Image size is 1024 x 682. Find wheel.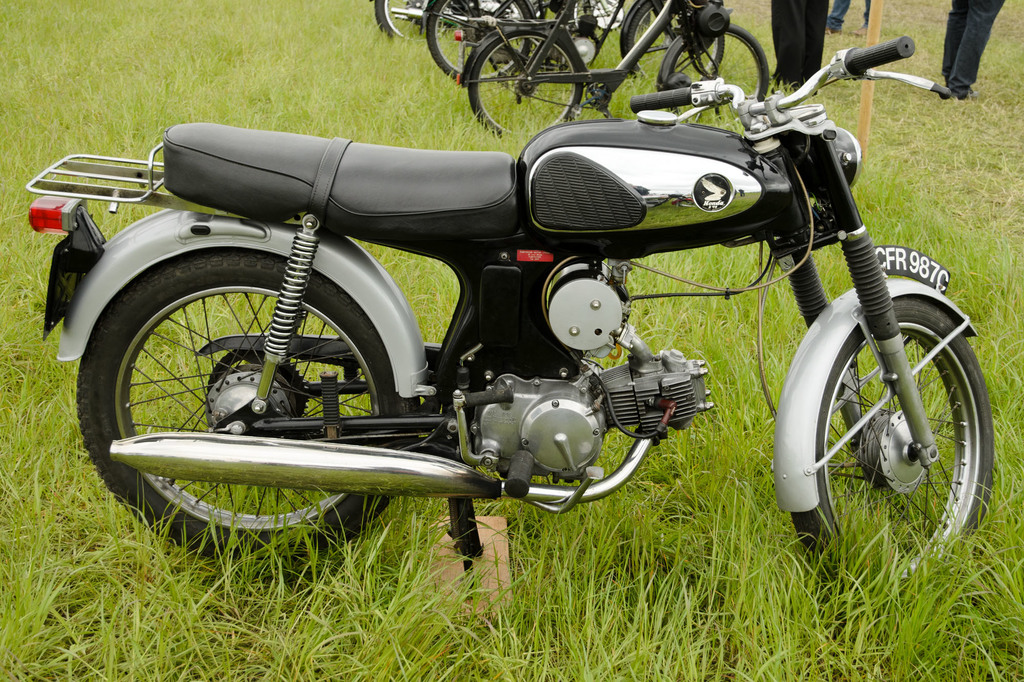
x1=378 y1=0 x2=431 y2=44.
